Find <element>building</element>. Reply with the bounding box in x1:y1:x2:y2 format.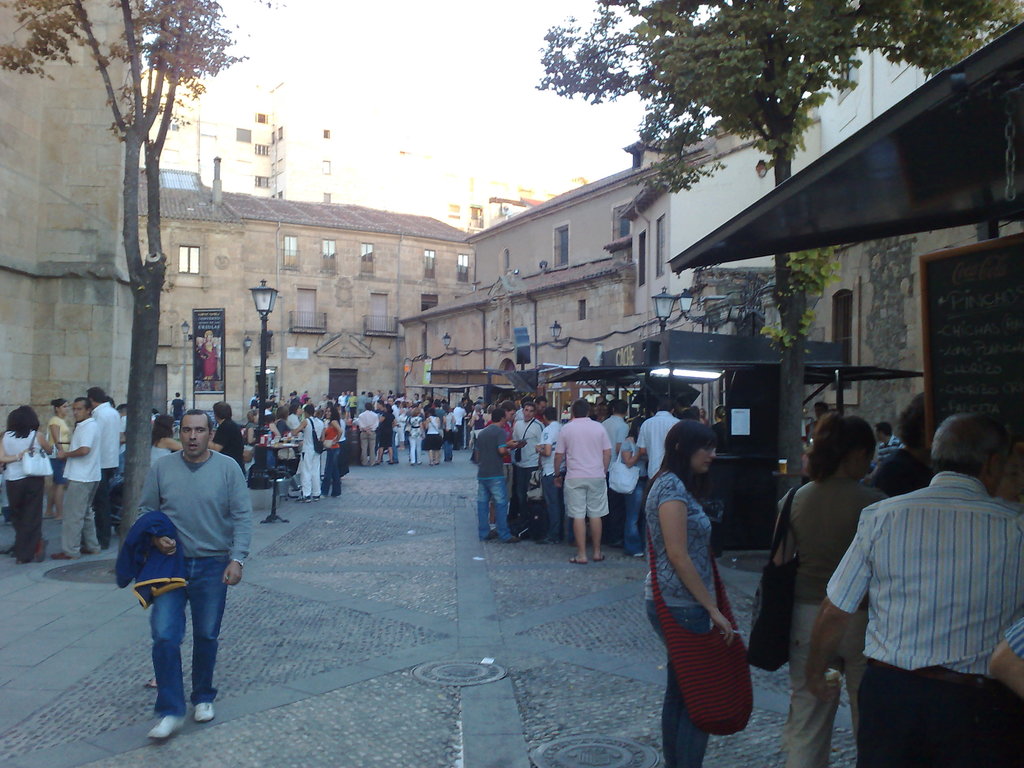
0:0:142:433.
